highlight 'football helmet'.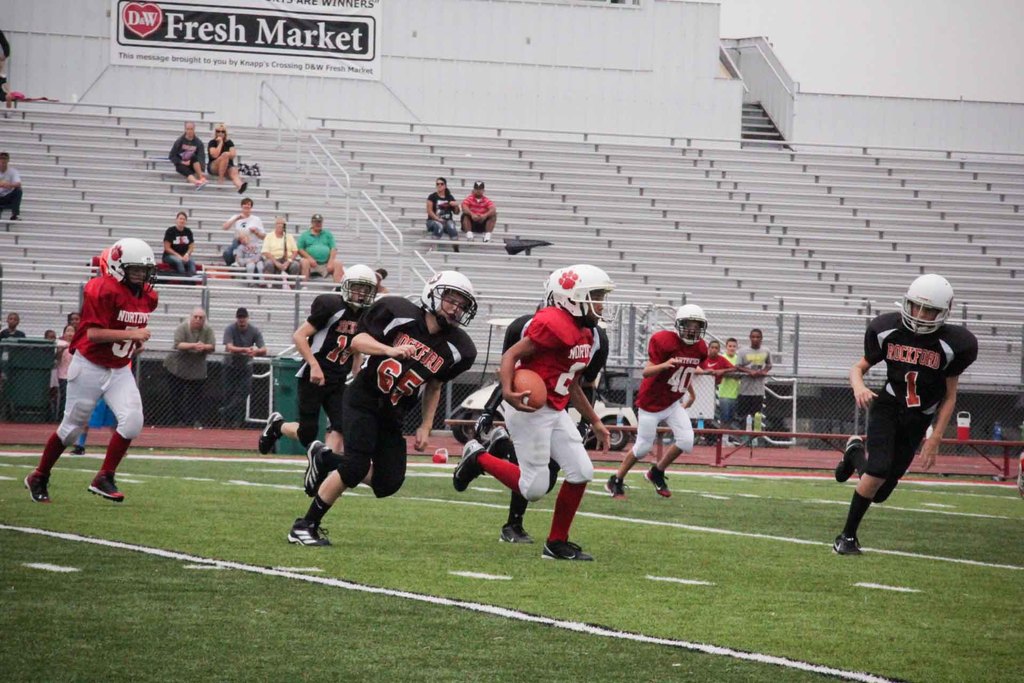
Highlighted region: 541, 269, 555, 313.
